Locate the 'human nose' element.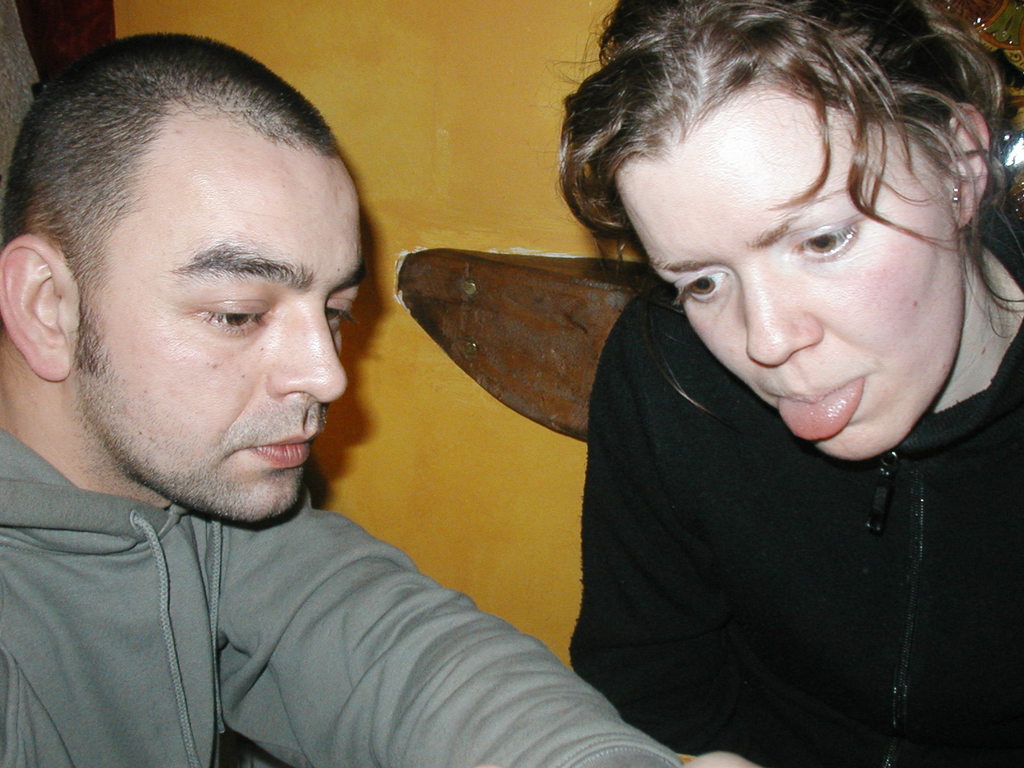
Element bbox: {"x1": 742, "y1": 264, "x2": 822, "y2": 369}.
